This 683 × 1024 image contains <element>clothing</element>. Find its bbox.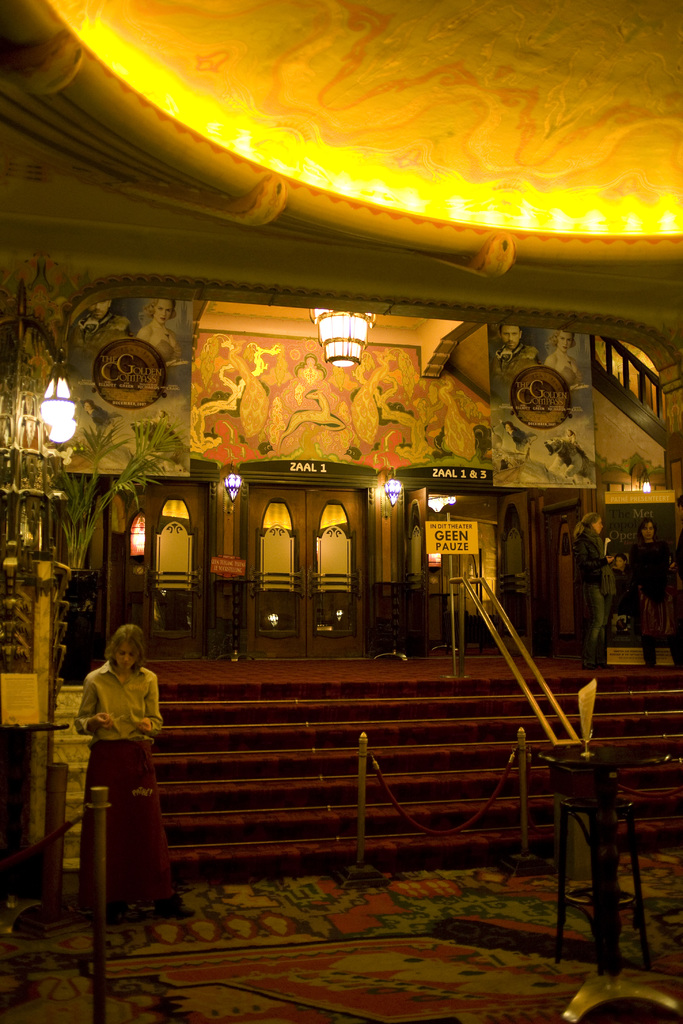
<box>70,645,167,912</box>.
